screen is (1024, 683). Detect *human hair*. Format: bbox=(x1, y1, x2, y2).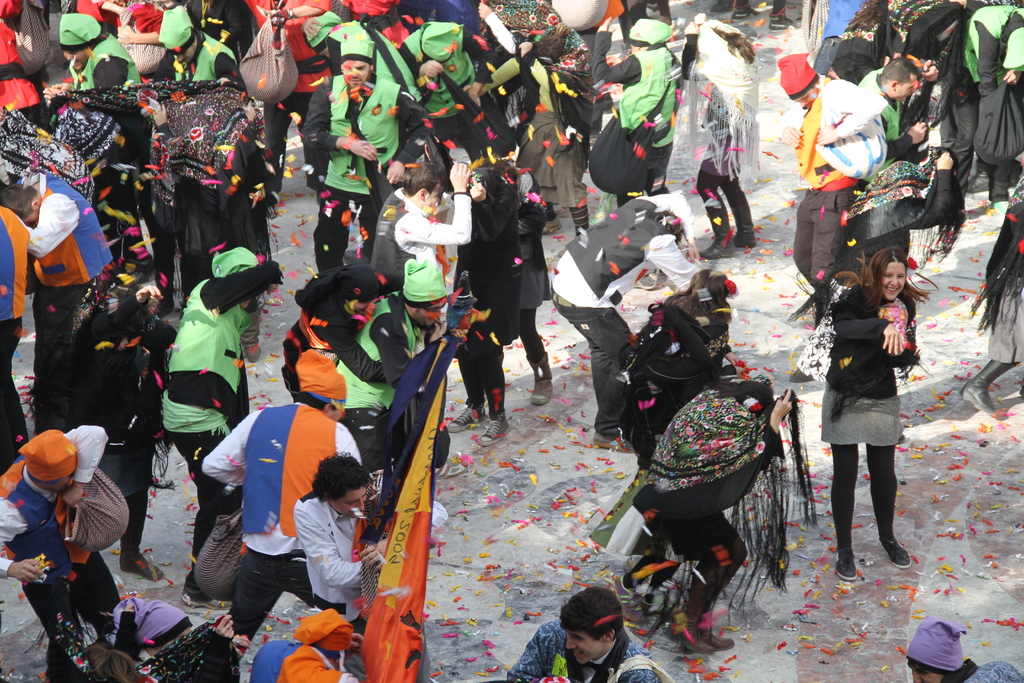
bbox=(296, 388, 329, 416).
